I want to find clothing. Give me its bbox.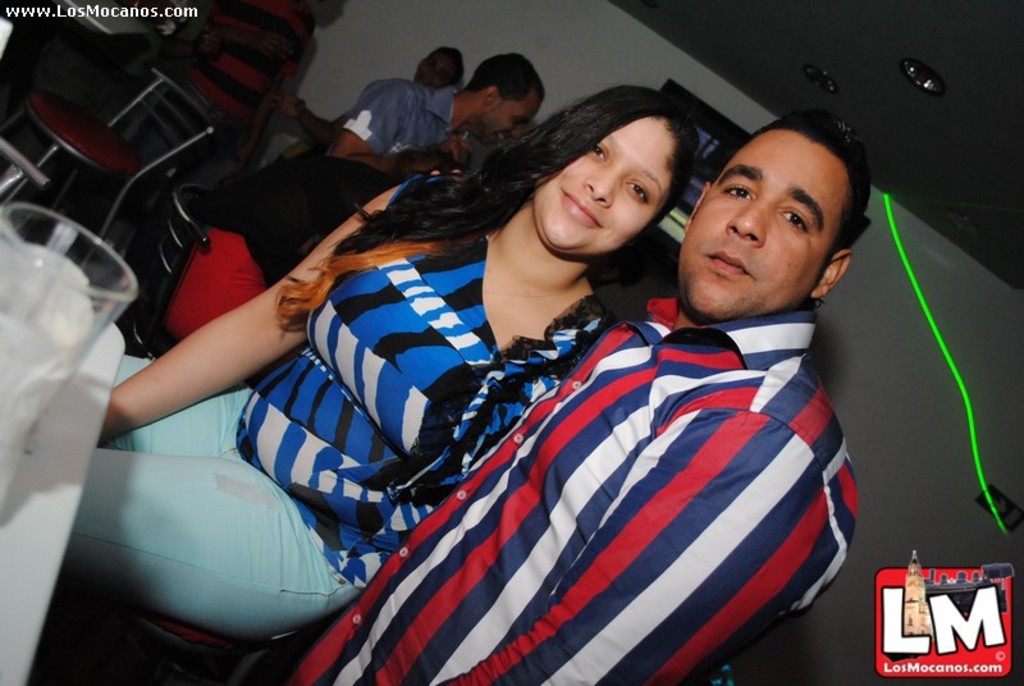
(left=399, top=253, right=884, bottom=672).
